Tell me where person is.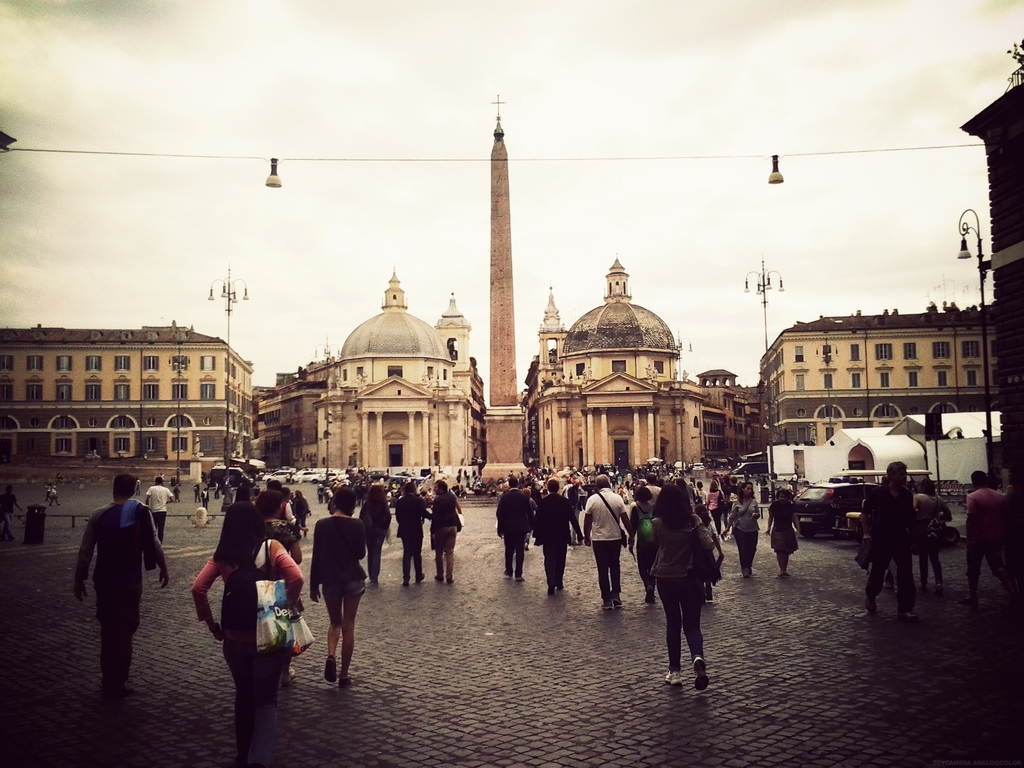
person is at select_region(388, 484, 430, 584).
